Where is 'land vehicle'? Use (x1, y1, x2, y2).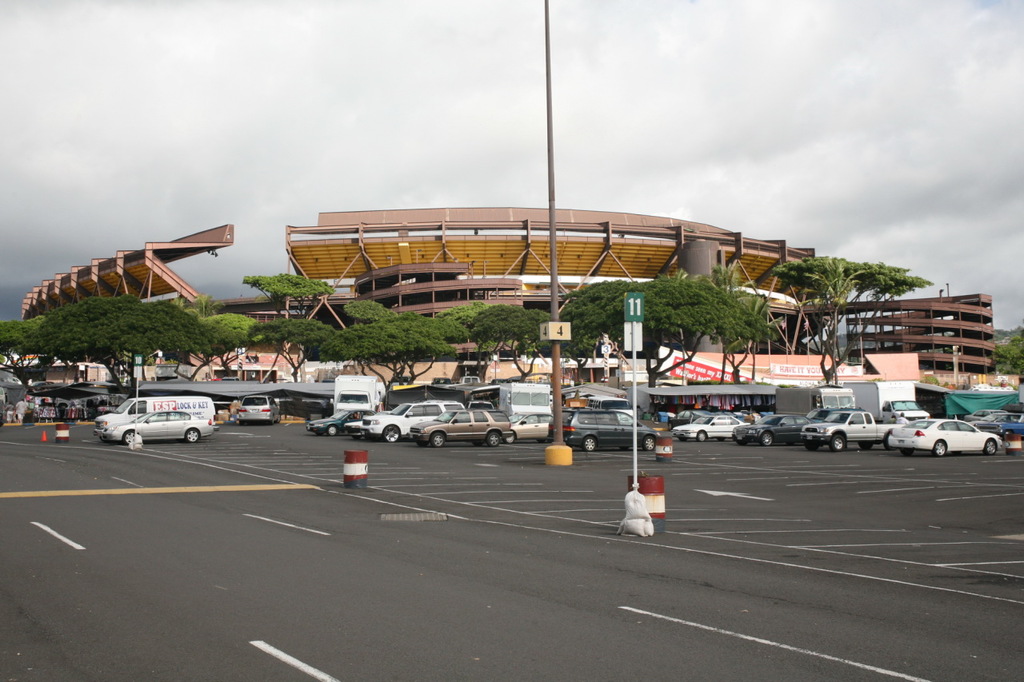
(672, 413, 751, 444).
